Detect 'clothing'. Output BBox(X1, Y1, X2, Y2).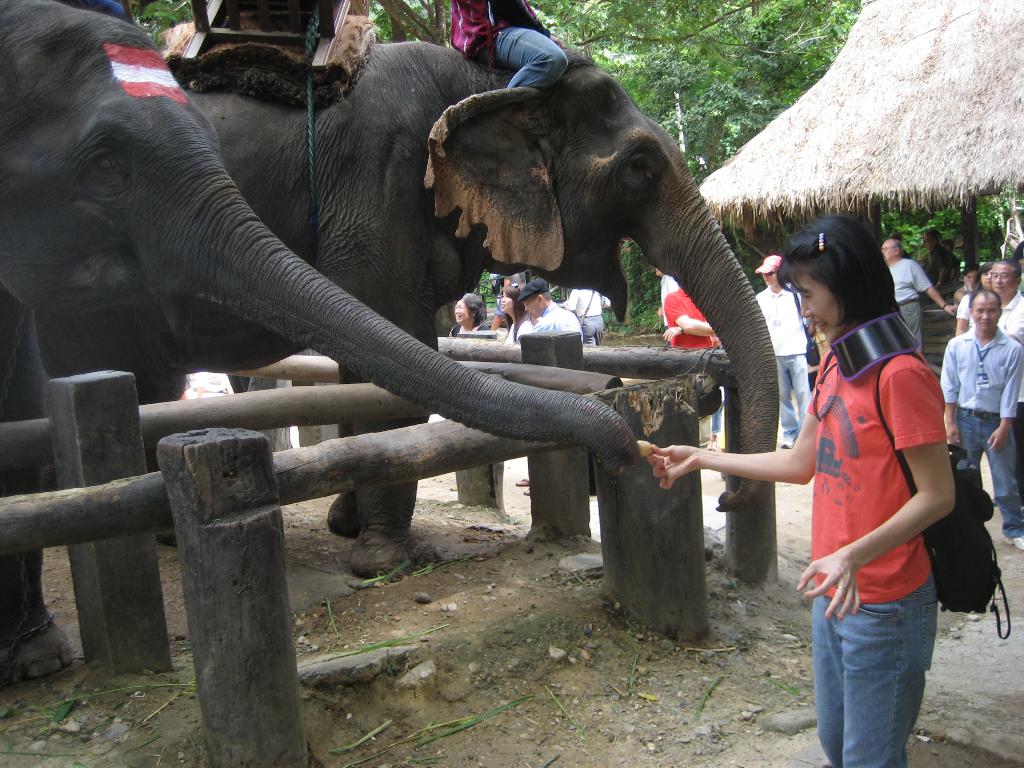
BBox(884, 257, 932, 356).
